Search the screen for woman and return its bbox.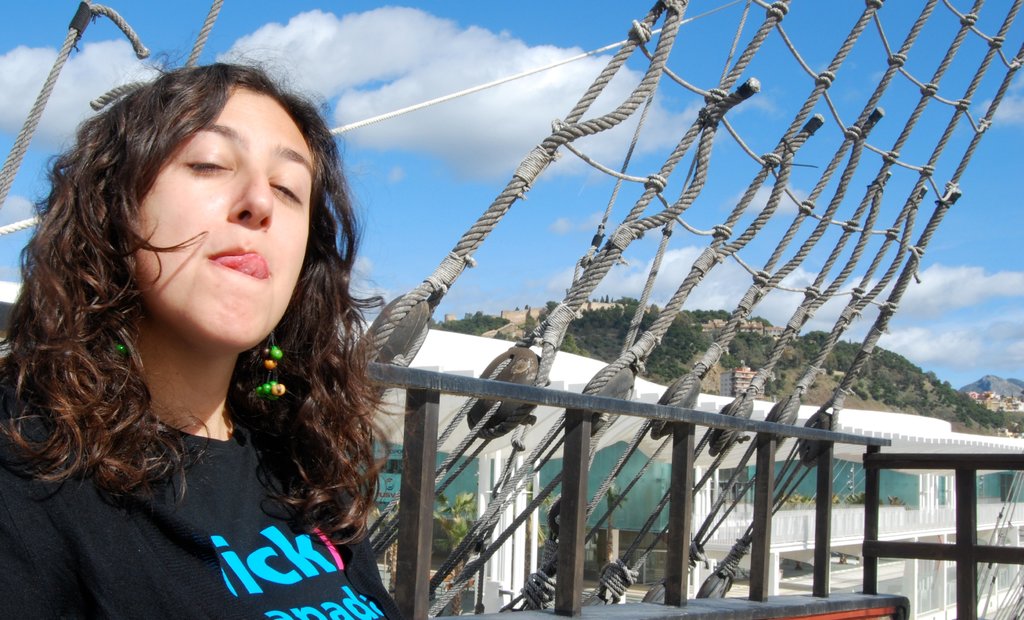
Found: Rect(6, 21, 437, 597).
